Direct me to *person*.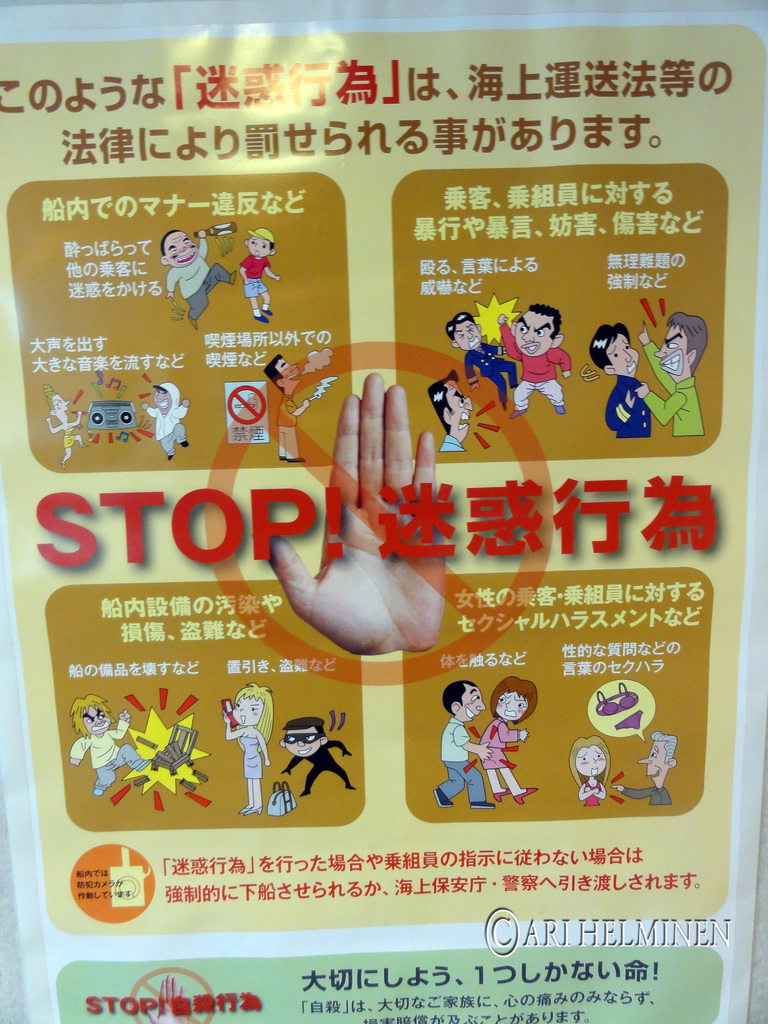
Direction: locate(223, 677, 273, 812).
